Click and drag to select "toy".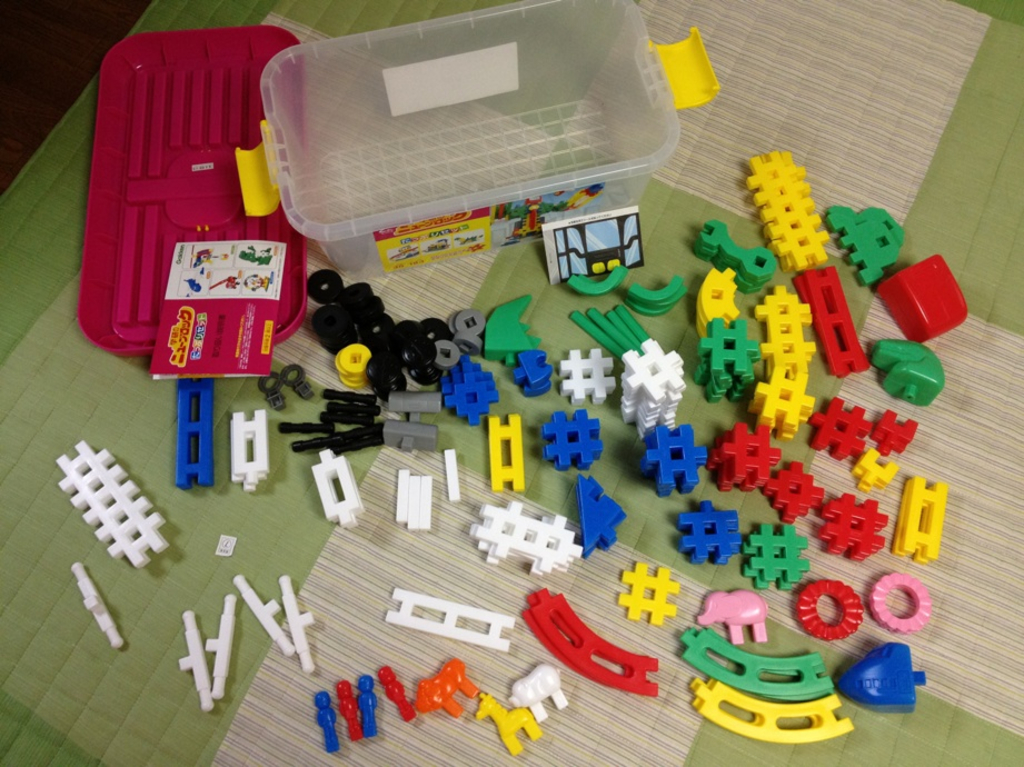
Selection: <region>272, 574, 316, 678</region>.
